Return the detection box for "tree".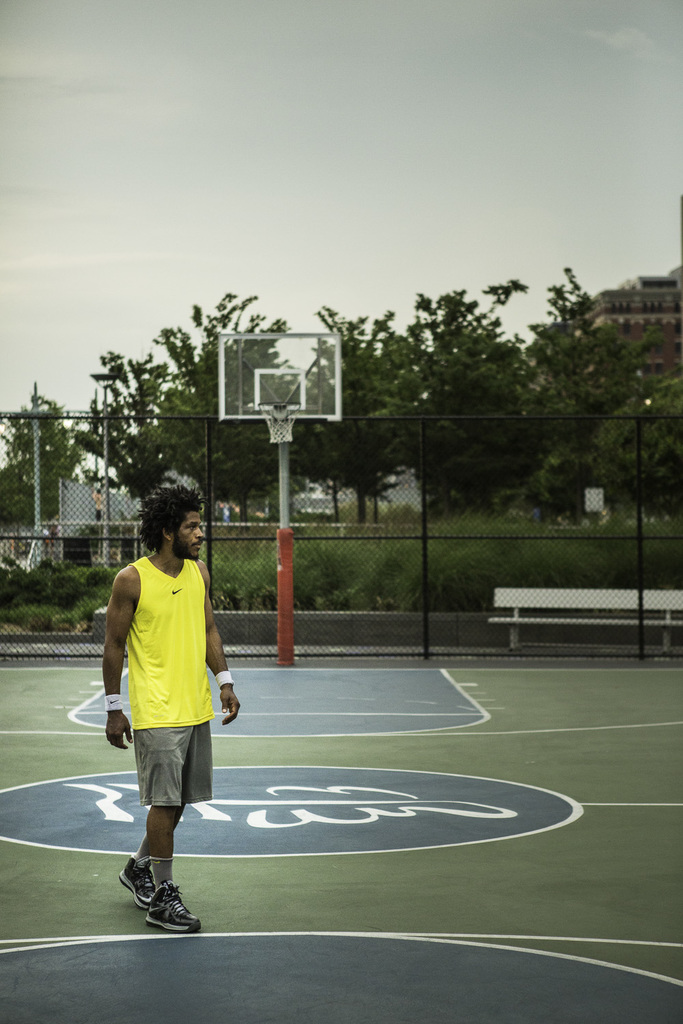
region(291, 298, 400, 517).
